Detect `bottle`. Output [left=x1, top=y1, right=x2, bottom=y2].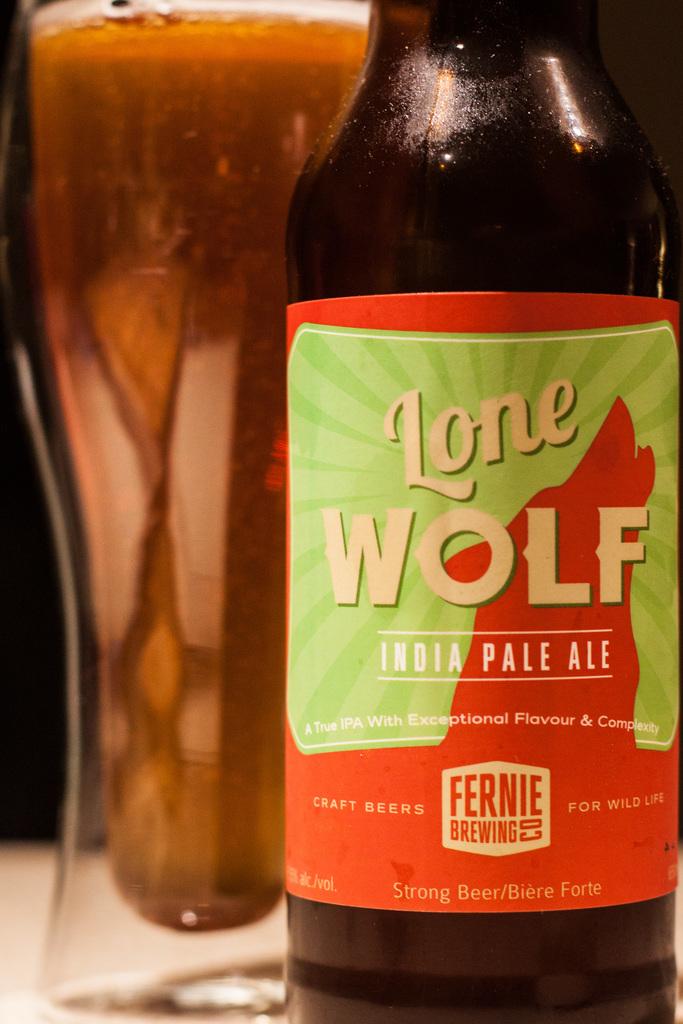
[left=281, top=6, right=679, bottom=984].
